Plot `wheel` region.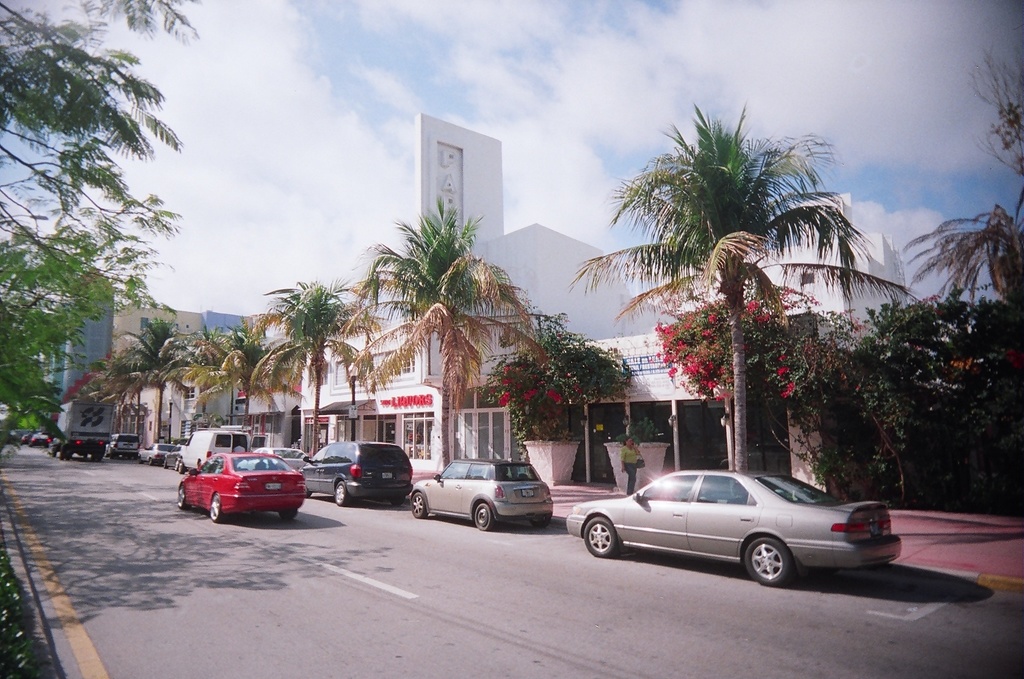
Plotted at 747:538:791:584.
